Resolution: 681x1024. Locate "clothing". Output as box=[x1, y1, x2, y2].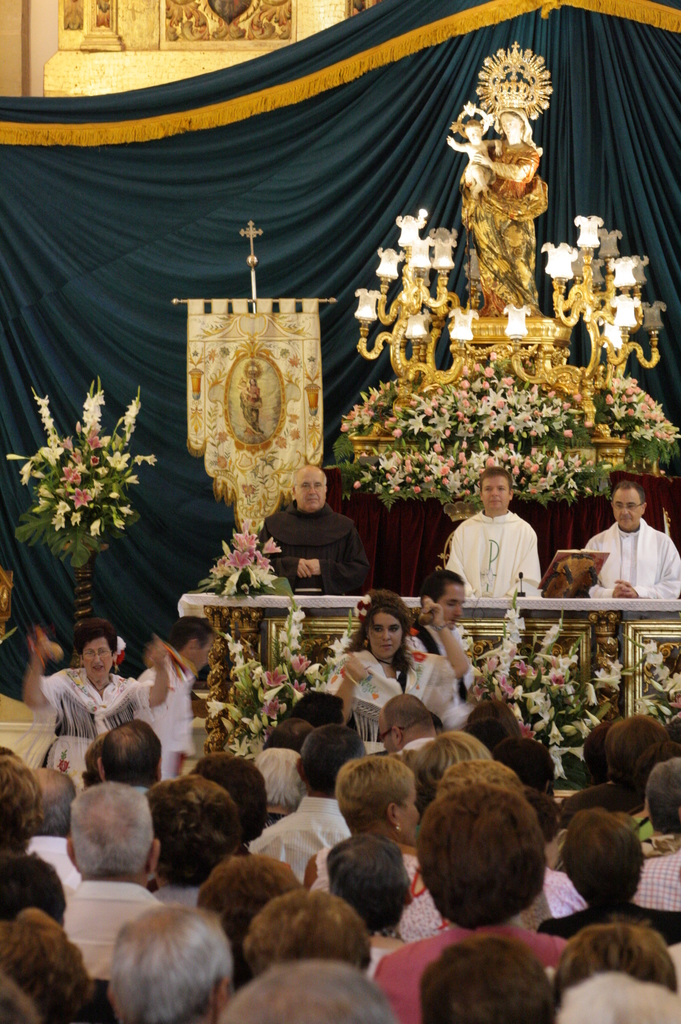
box=[442, 514, 552, 615].
